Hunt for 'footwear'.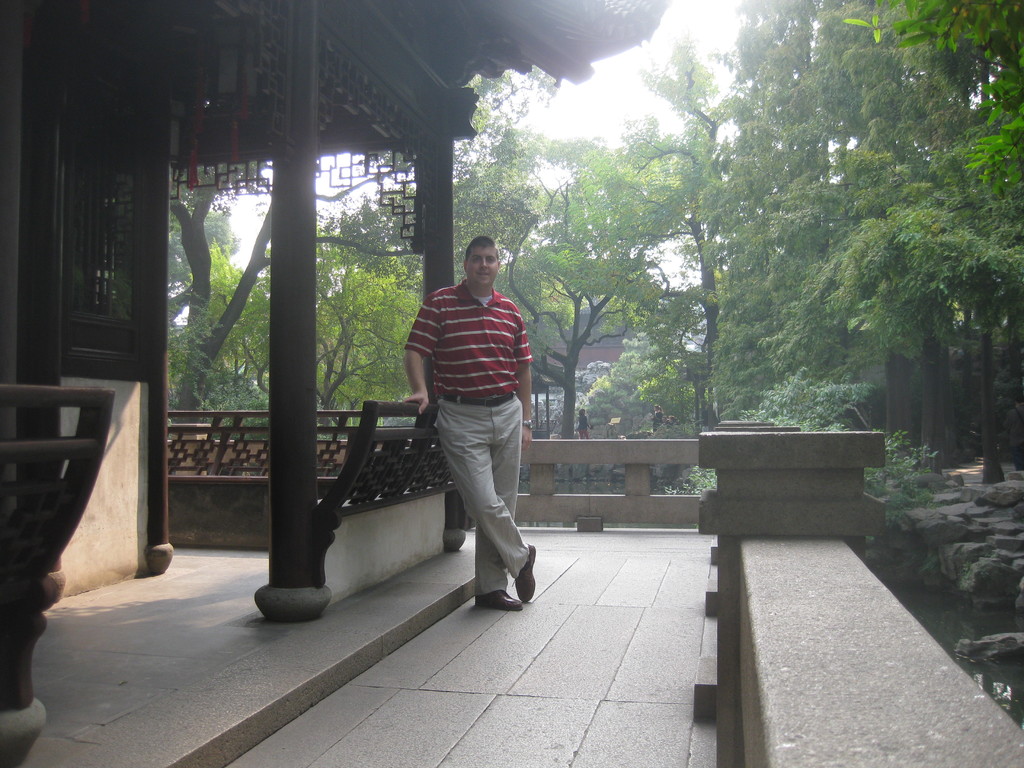
Hunted down at x1=466 y1=587 x2=528 y2=609.
